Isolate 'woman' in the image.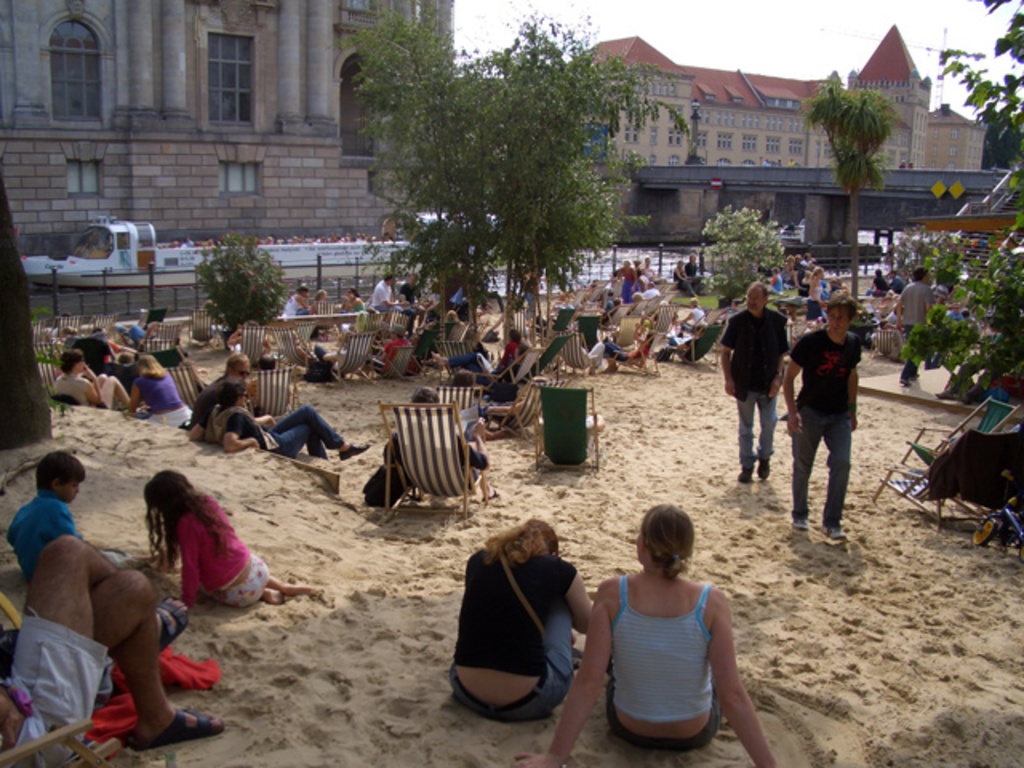
Isolated region: <region>125, 350, 192, 426</region>.
